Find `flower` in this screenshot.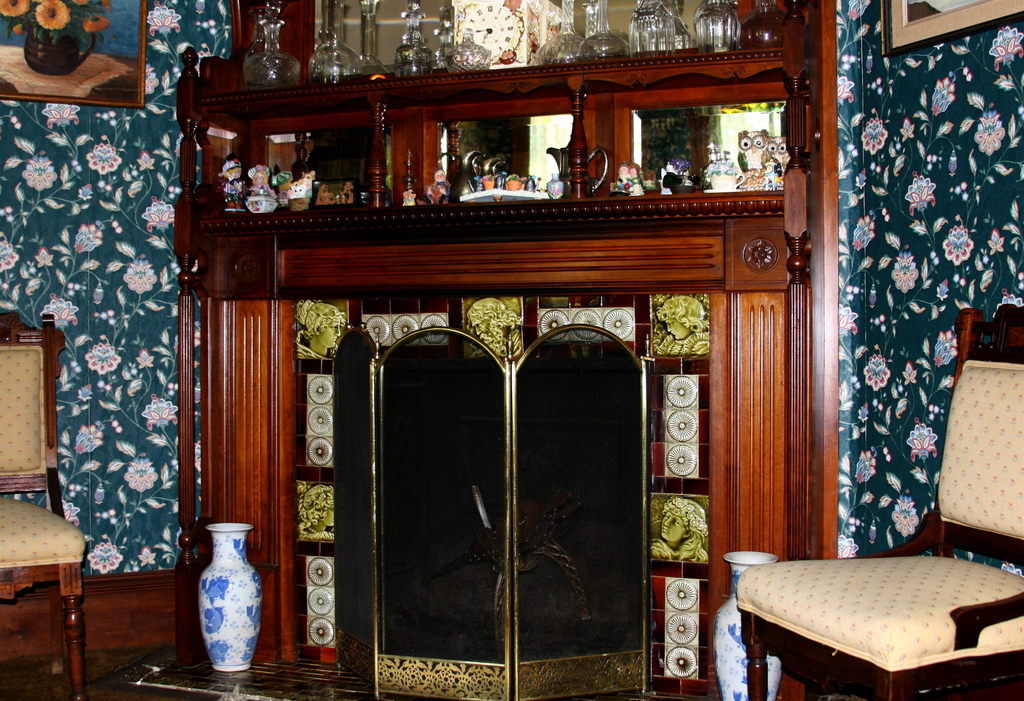
The bounding box for `flower` is <region>63, 498, 84, 526</region>.
